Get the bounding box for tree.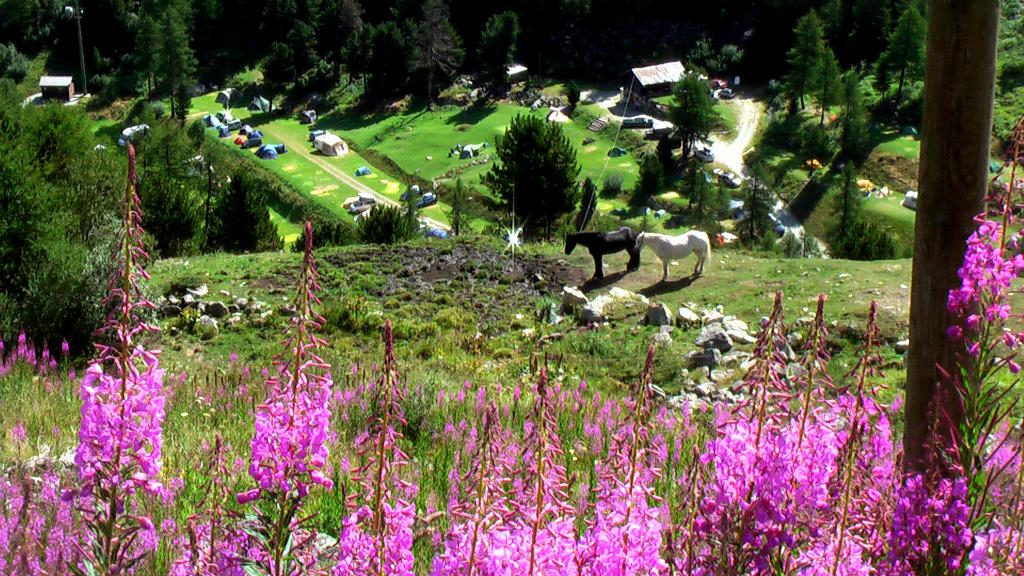
detection(759, 99, 800, 157).
